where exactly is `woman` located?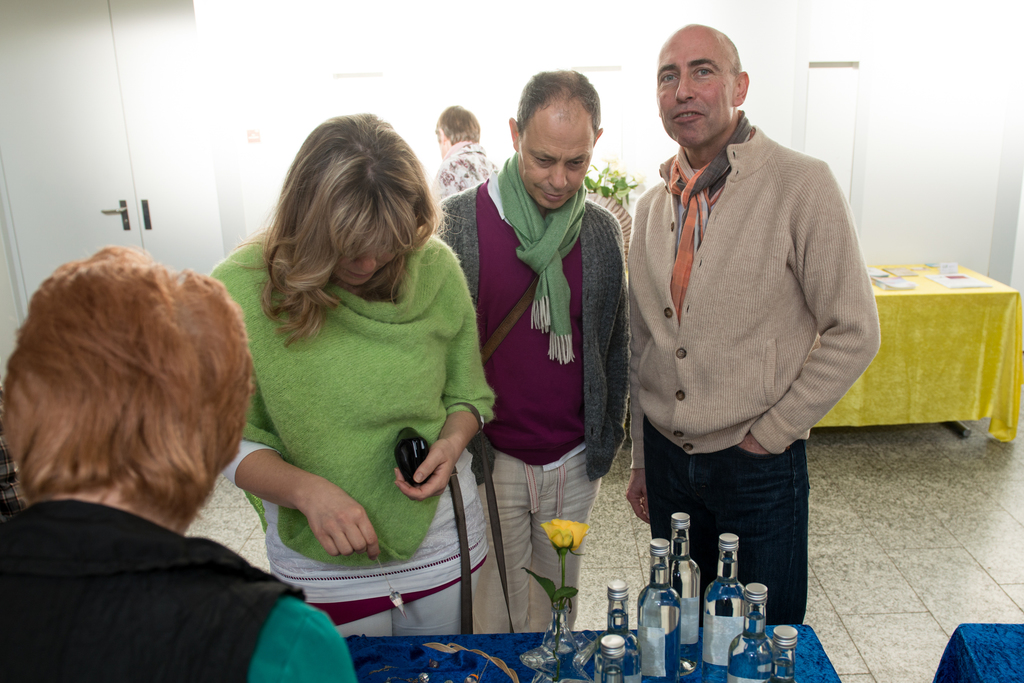
Its bounding box is Rect(159, 125, 496, 682).
